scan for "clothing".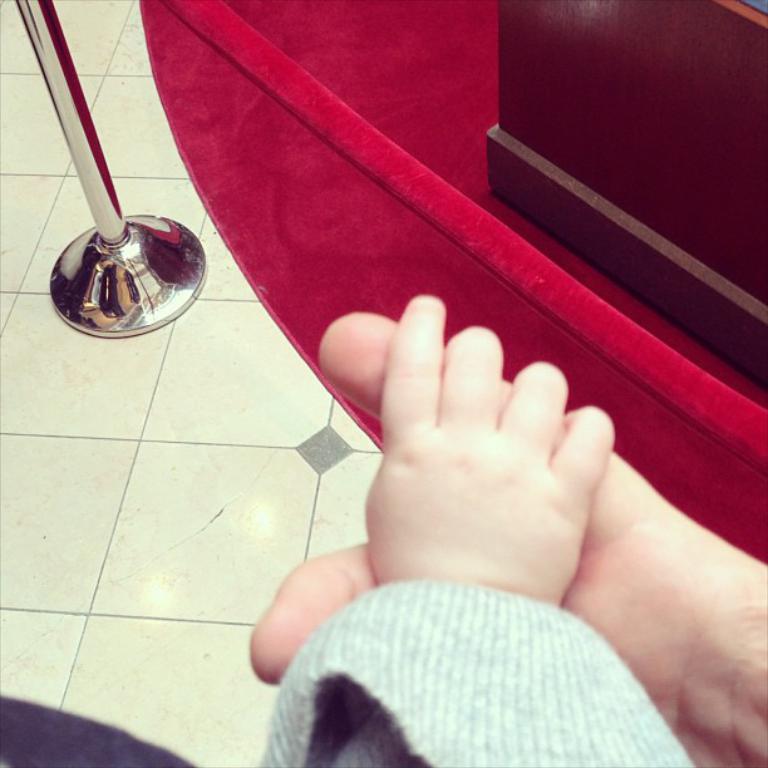
Scan result: locate(251, 575, 686, 767).
